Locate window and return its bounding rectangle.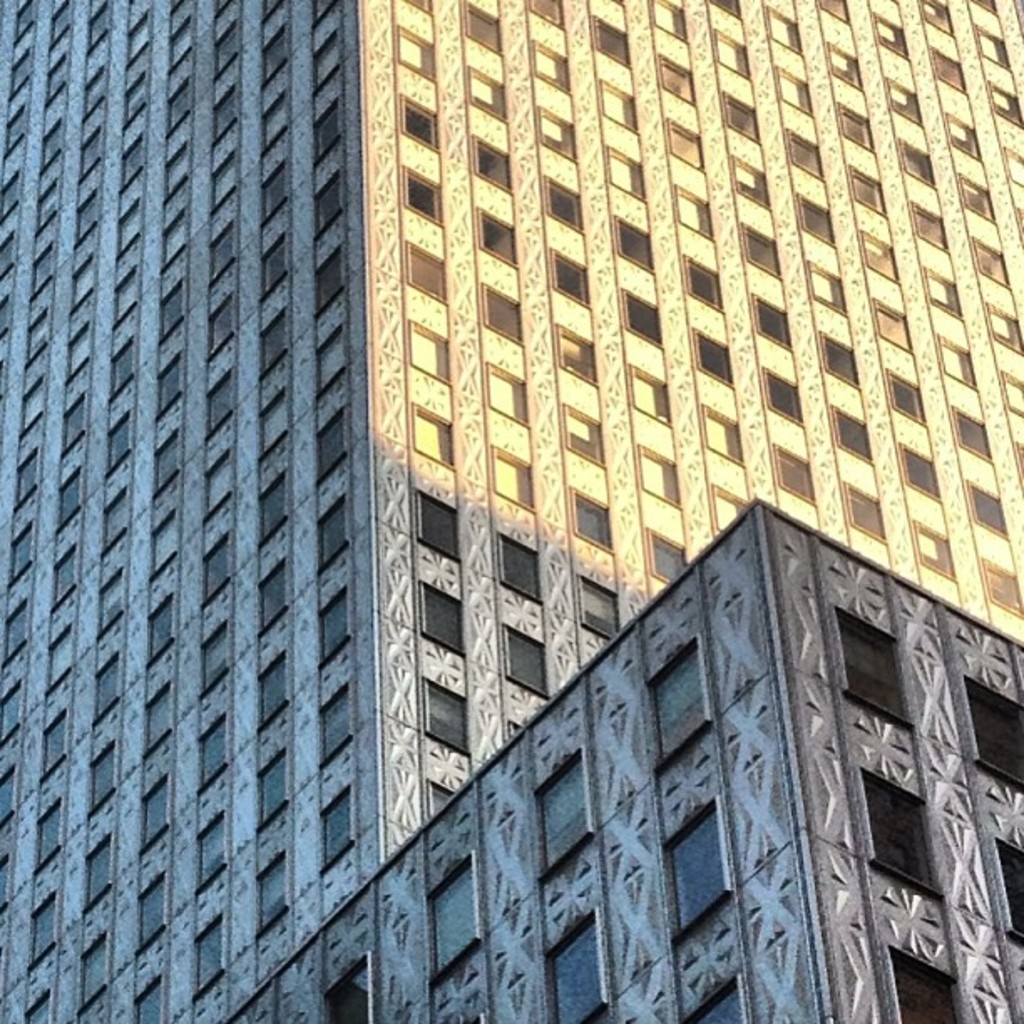
box(209, 450, 236, 522).
